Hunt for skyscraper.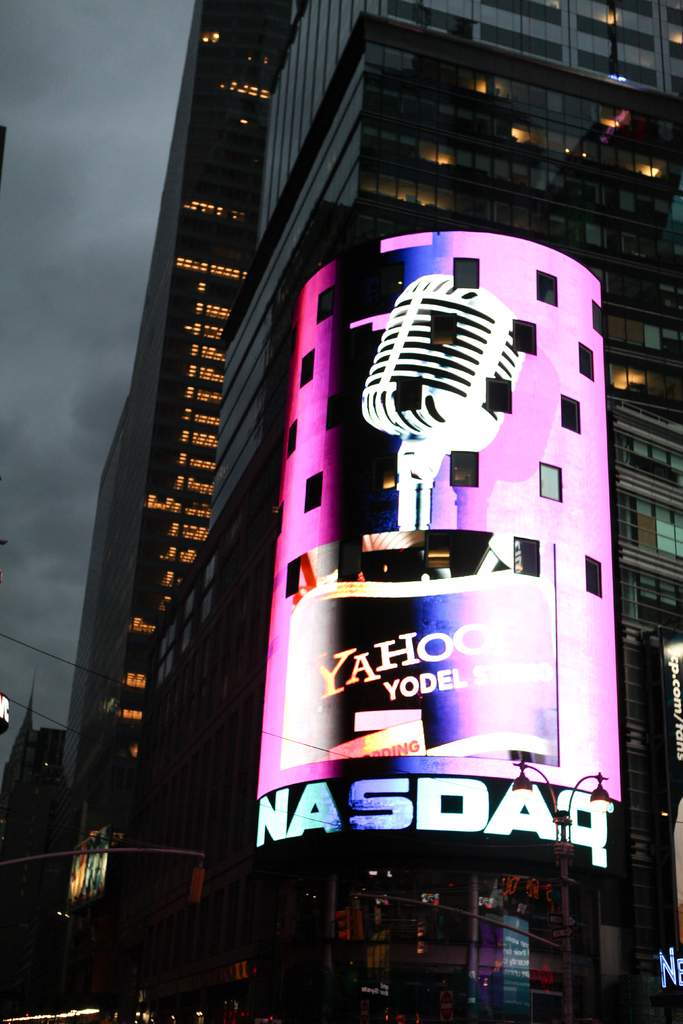
Hunted down at select_region(58, 0, 291, 792).
